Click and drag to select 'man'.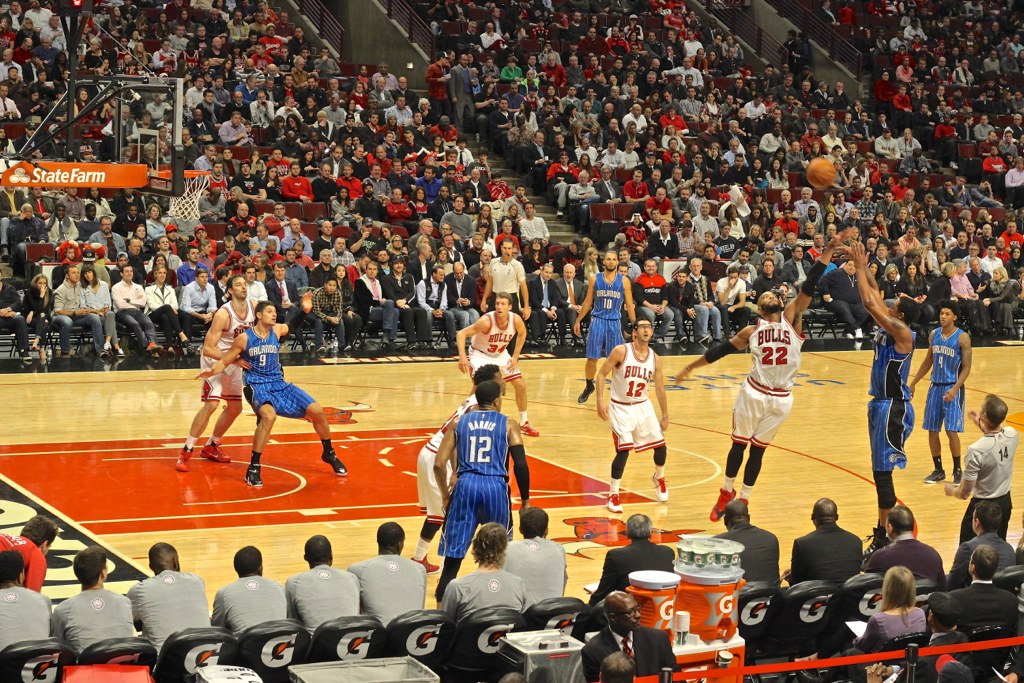
Selection: bbox=[369, 61, 397, 90].
